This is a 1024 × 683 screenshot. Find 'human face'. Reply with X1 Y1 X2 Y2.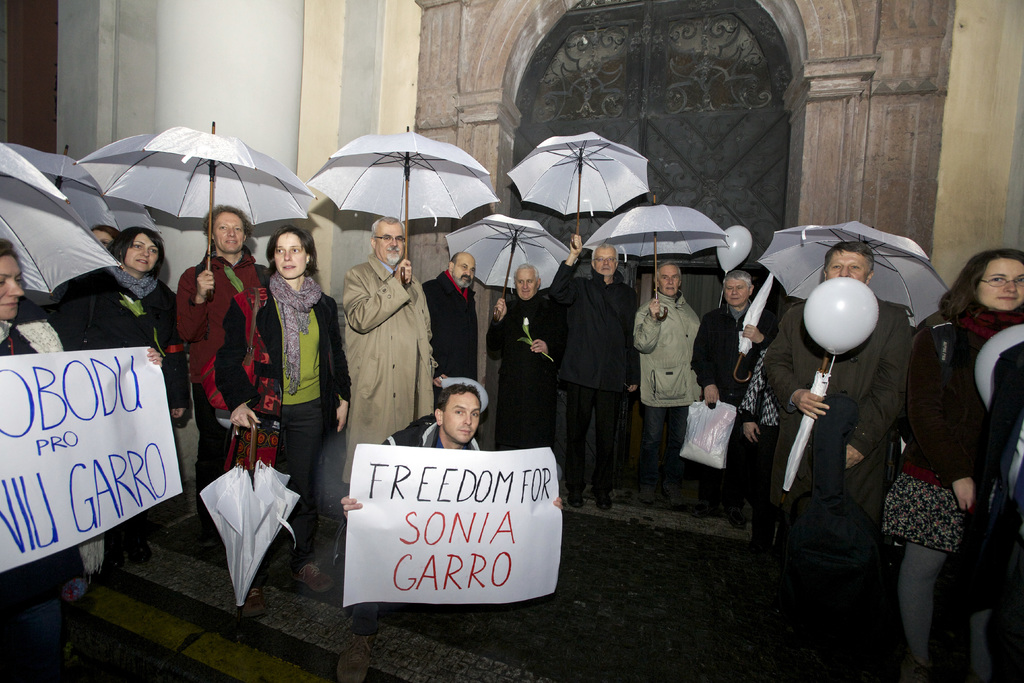
0 250 18 322.
